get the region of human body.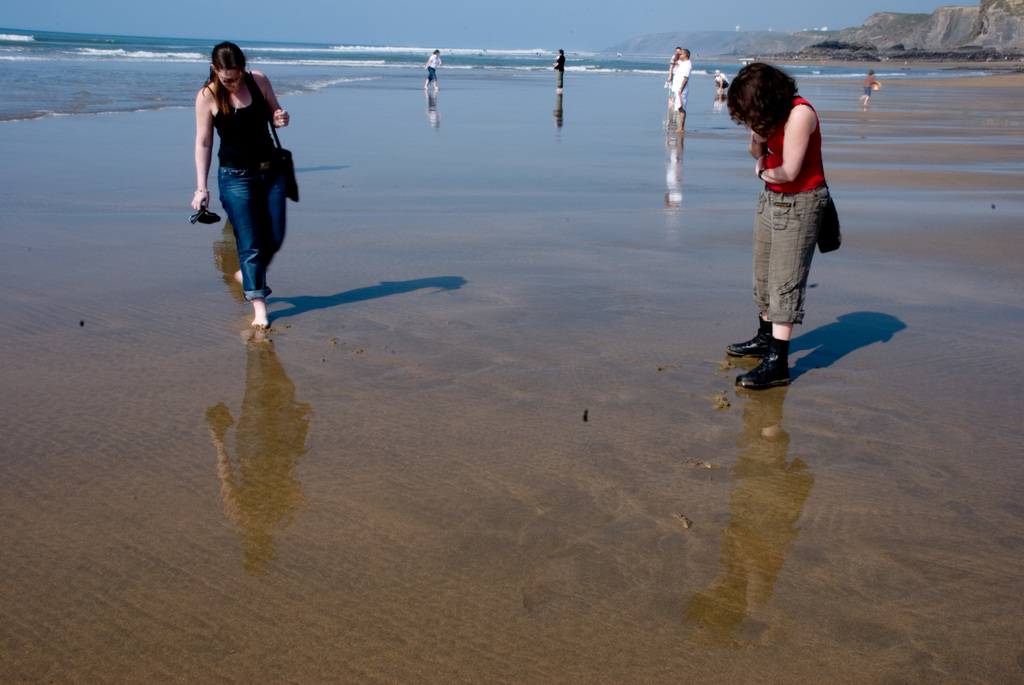
rect(553, 50, 570, 97).
